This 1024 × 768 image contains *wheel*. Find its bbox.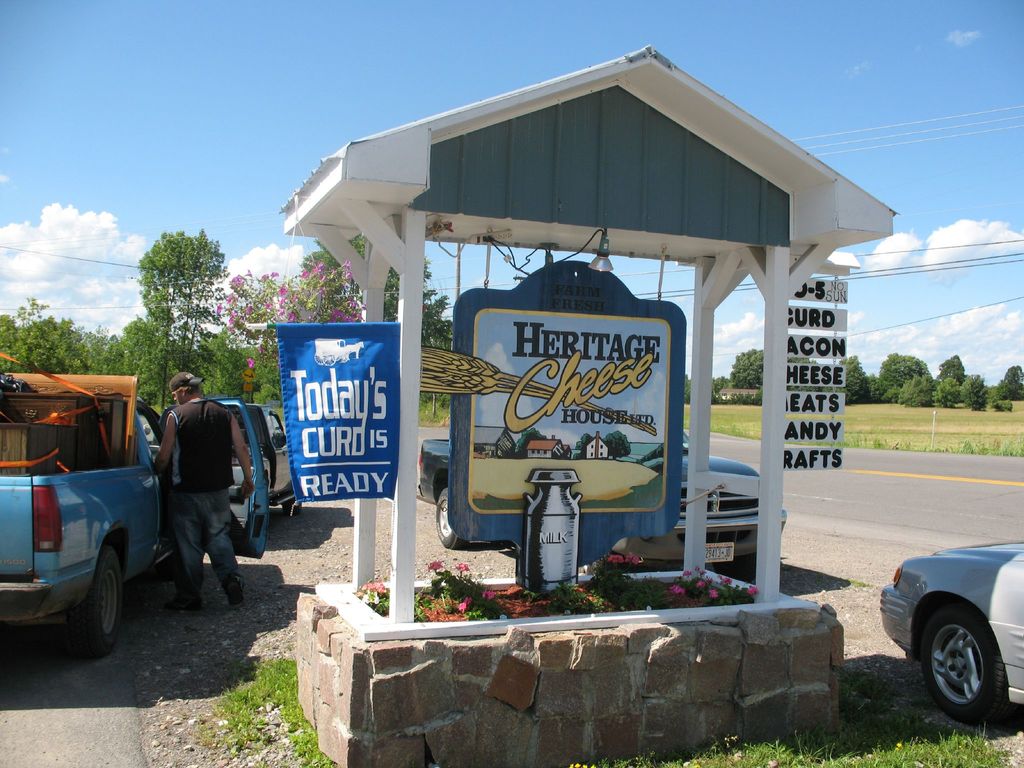
bbox(283, 492, 301, 516).
